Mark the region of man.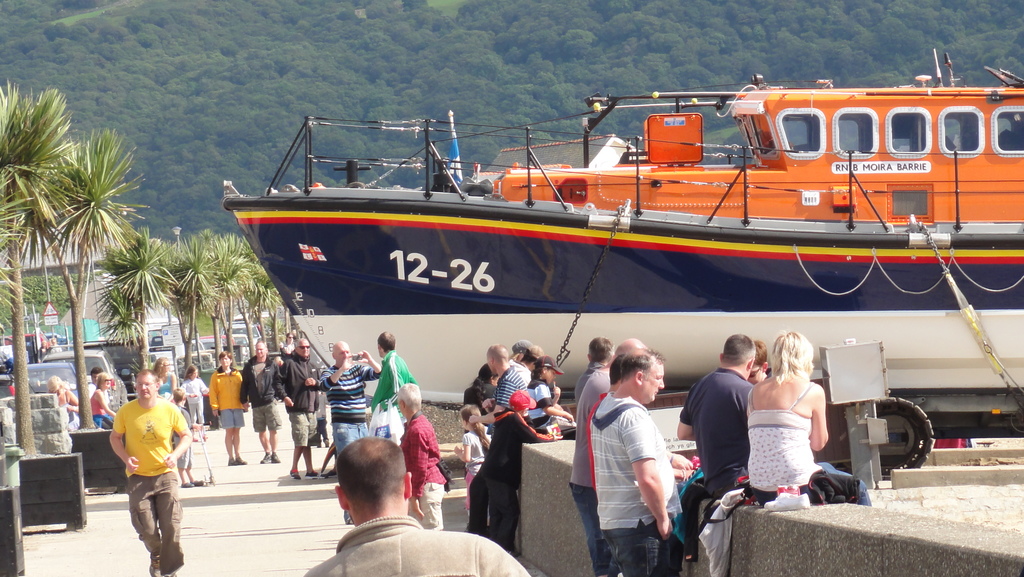
Region: (x1=319, y1=341, x2=386, y2=526).
